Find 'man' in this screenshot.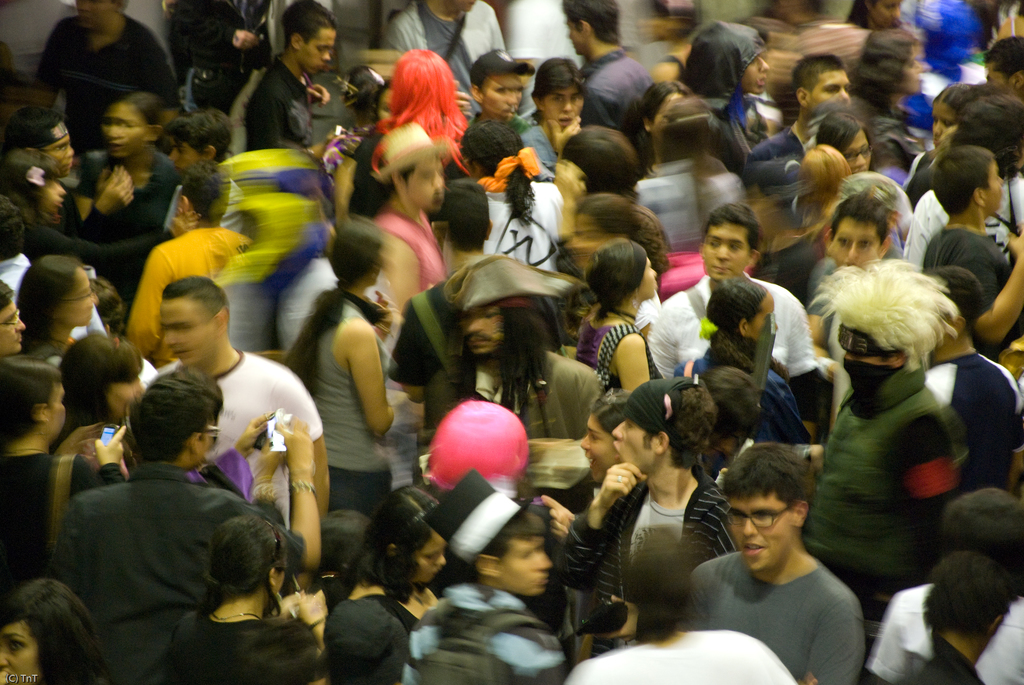
The bounding box for 'man' is 646, 204, 820, 442.
